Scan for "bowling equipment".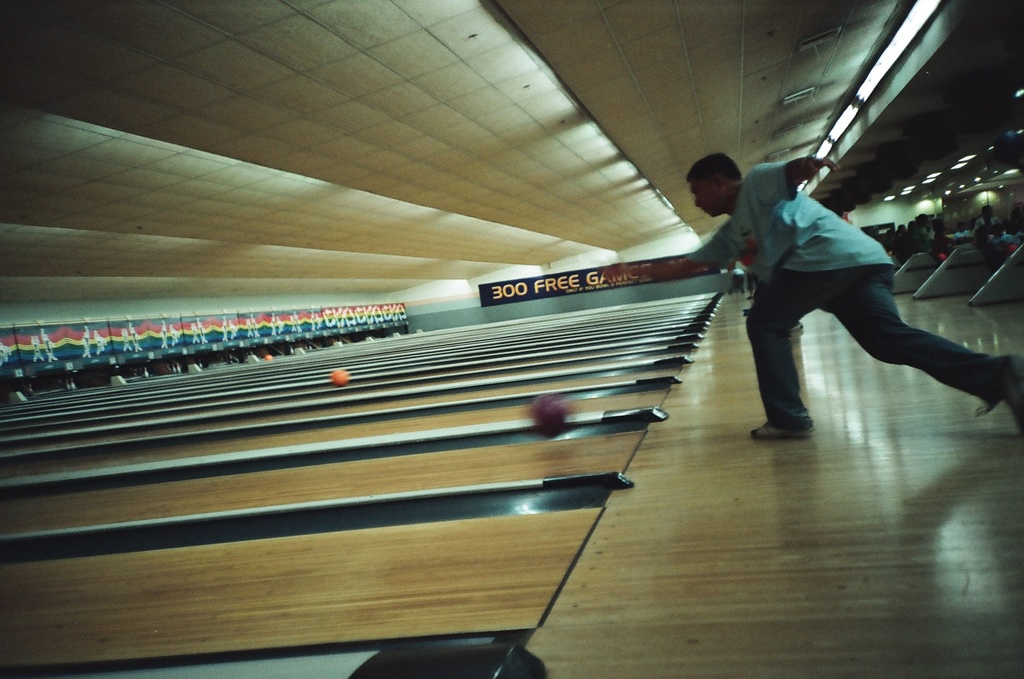
Scan result: Rect(324, 368, 350, 391).
